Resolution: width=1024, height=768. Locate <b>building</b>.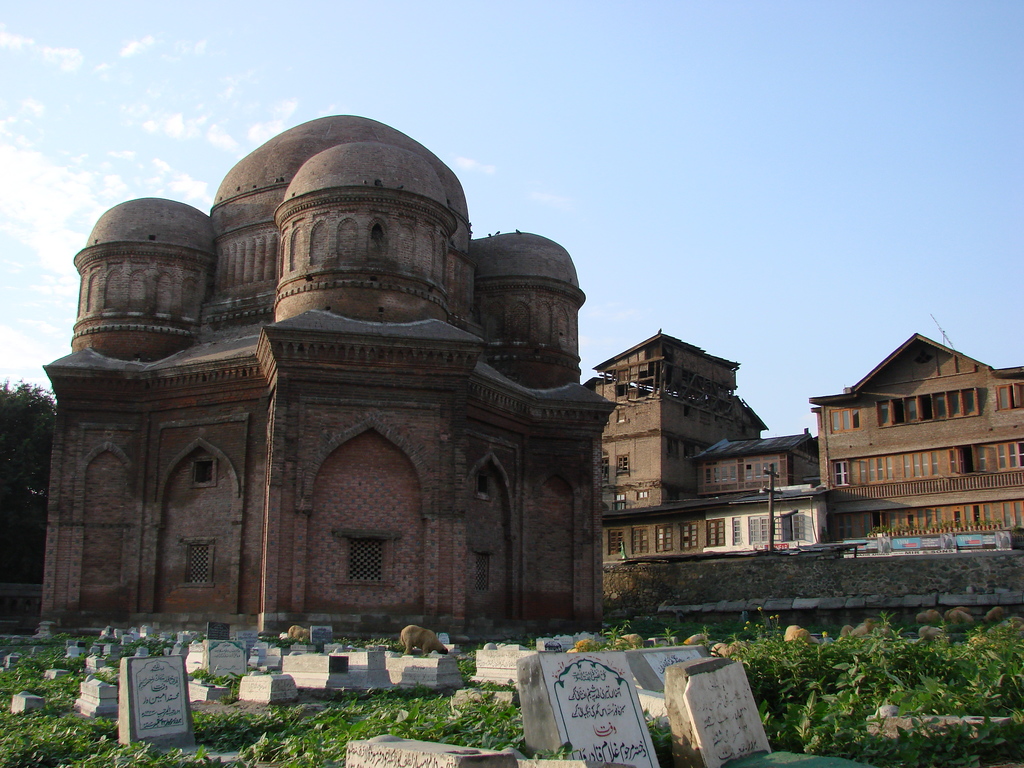
{"x1": 38, "y1": 113, "x2": 623, "y2": 634}.
